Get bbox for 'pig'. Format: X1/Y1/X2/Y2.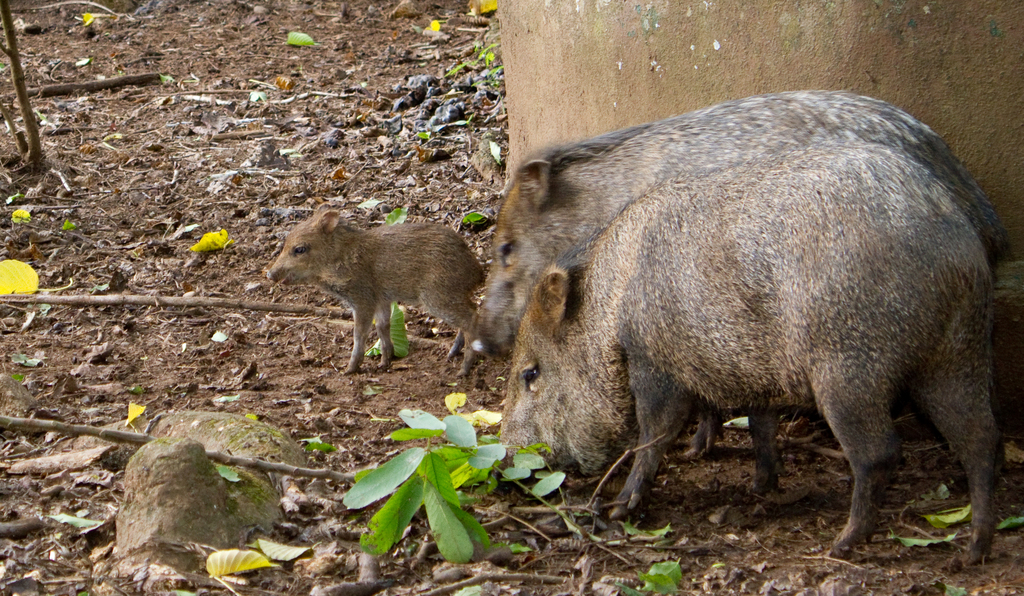
264/201/490/373.
